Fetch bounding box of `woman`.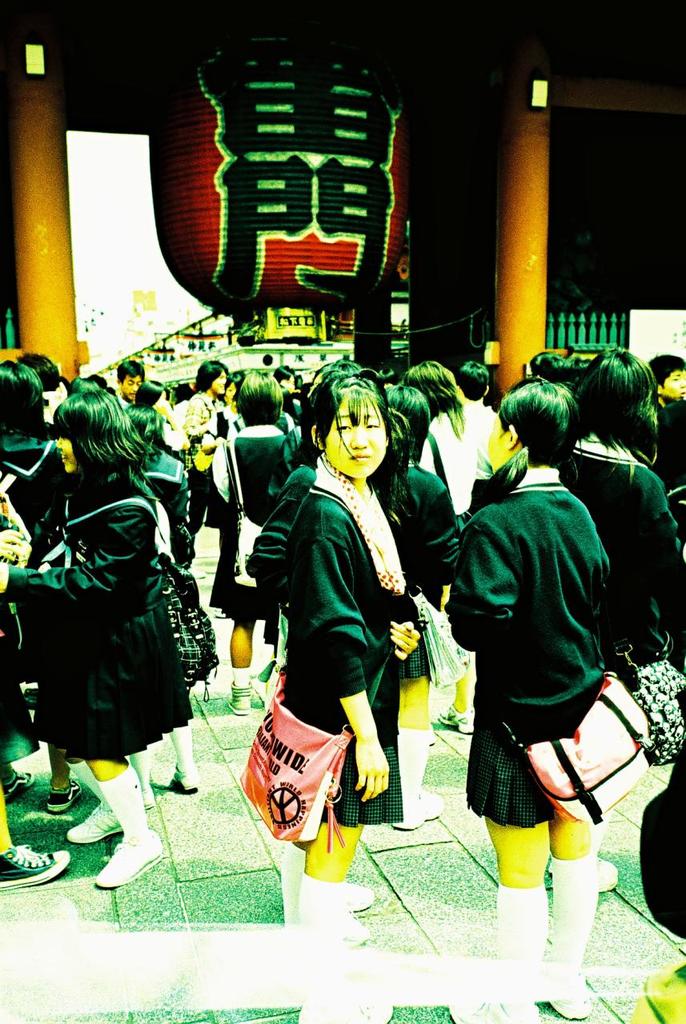
Bbox: region(0, 385, 219, 878).
